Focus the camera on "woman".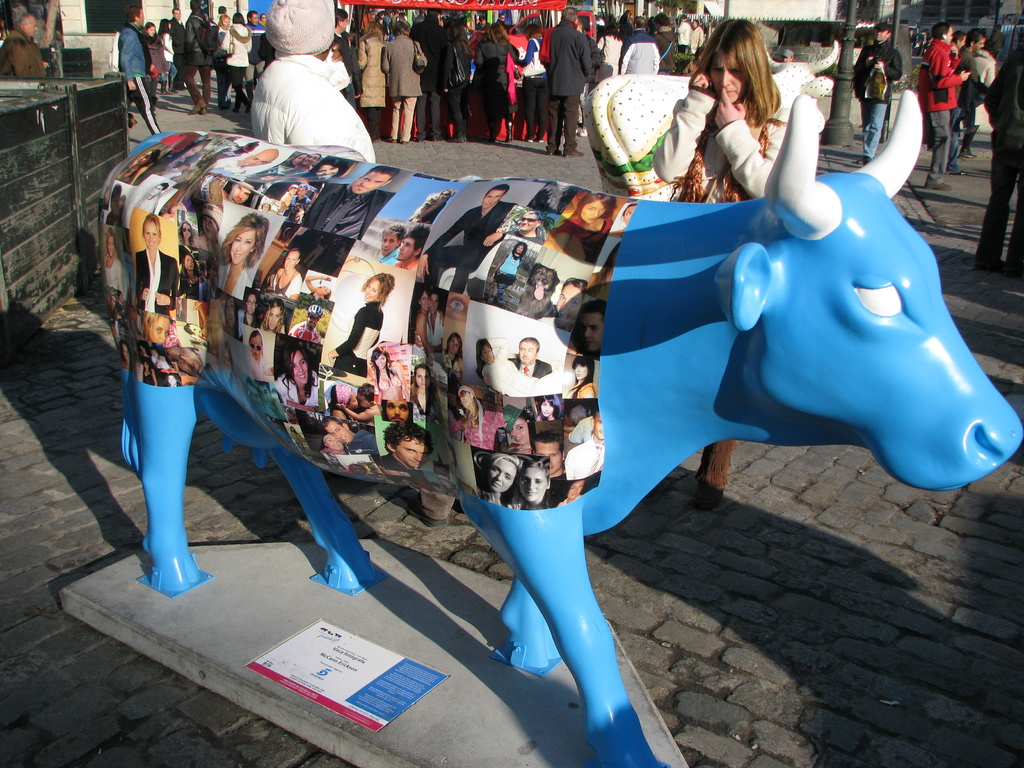
Focus region: region(320, 431, 344, 452).
